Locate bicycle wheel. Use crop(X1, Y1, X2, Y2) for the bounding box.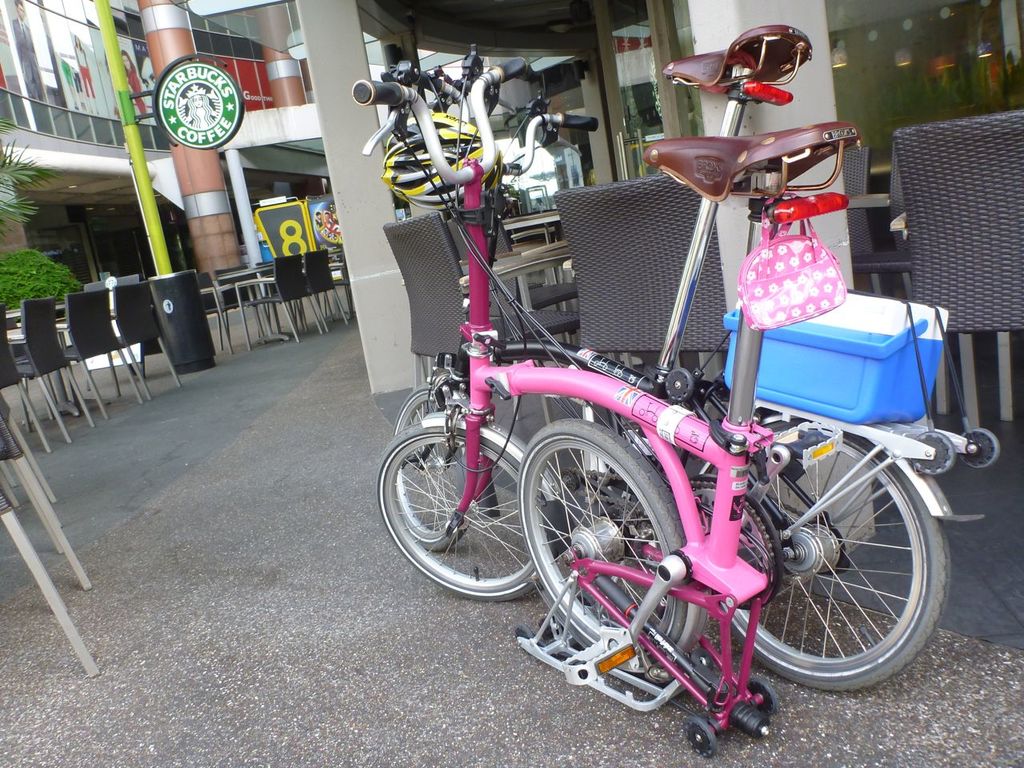
crop(377, 417, 559, 601).
